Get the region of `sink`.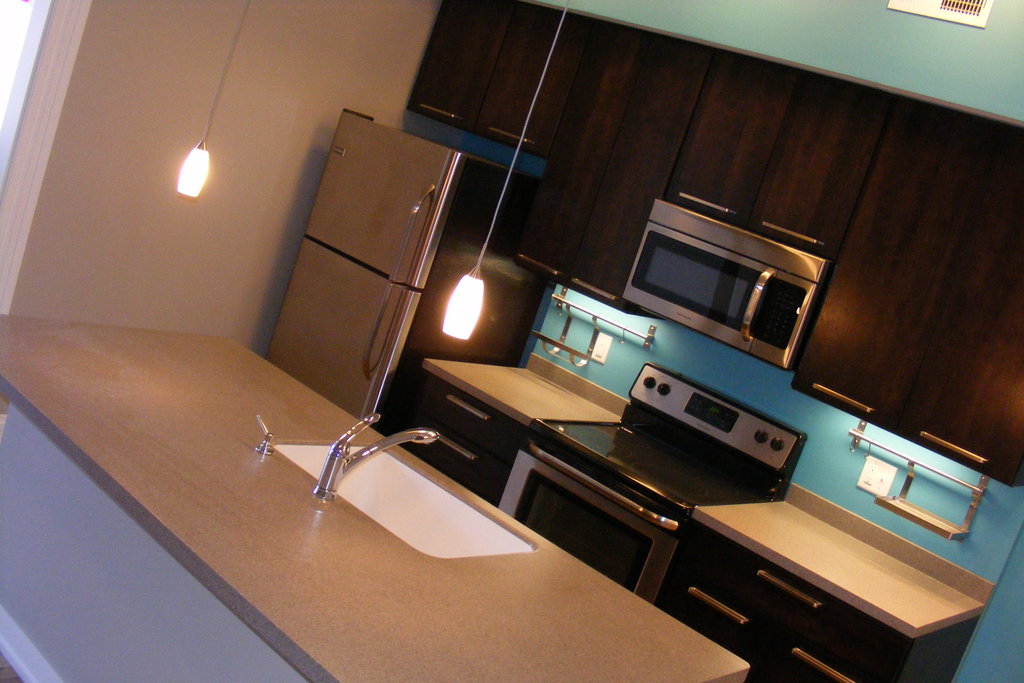
bbox=[275, 408, 541, 563].
